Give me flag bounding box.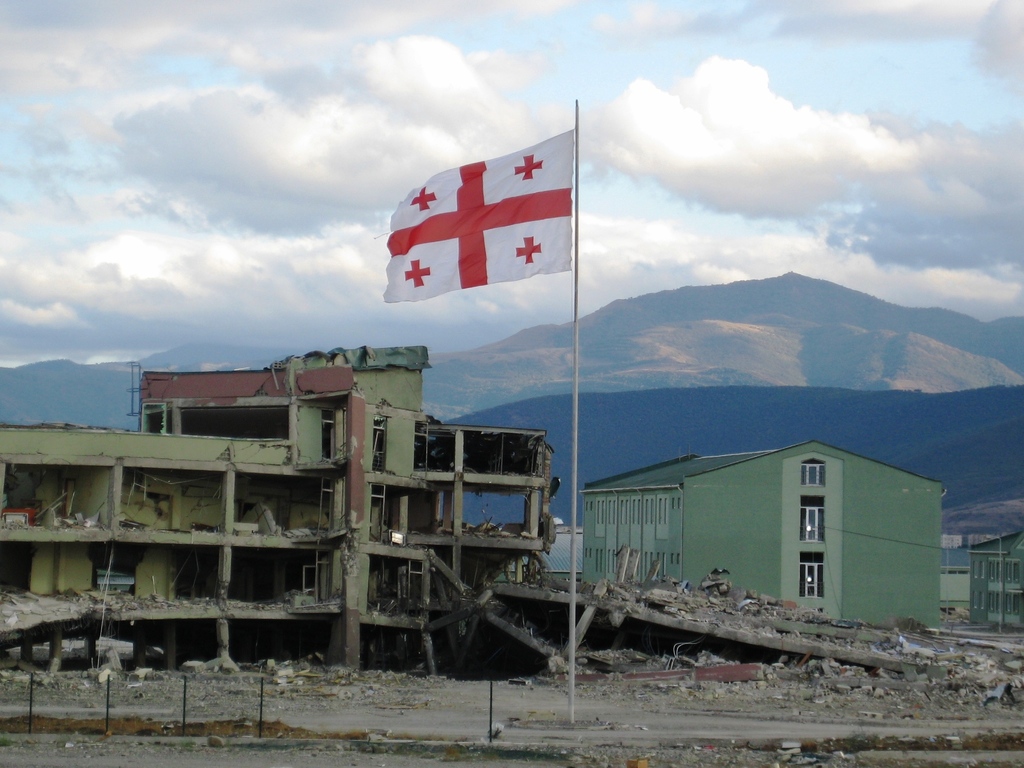
<bbox>375, 129, 569, 307</bbox>.
